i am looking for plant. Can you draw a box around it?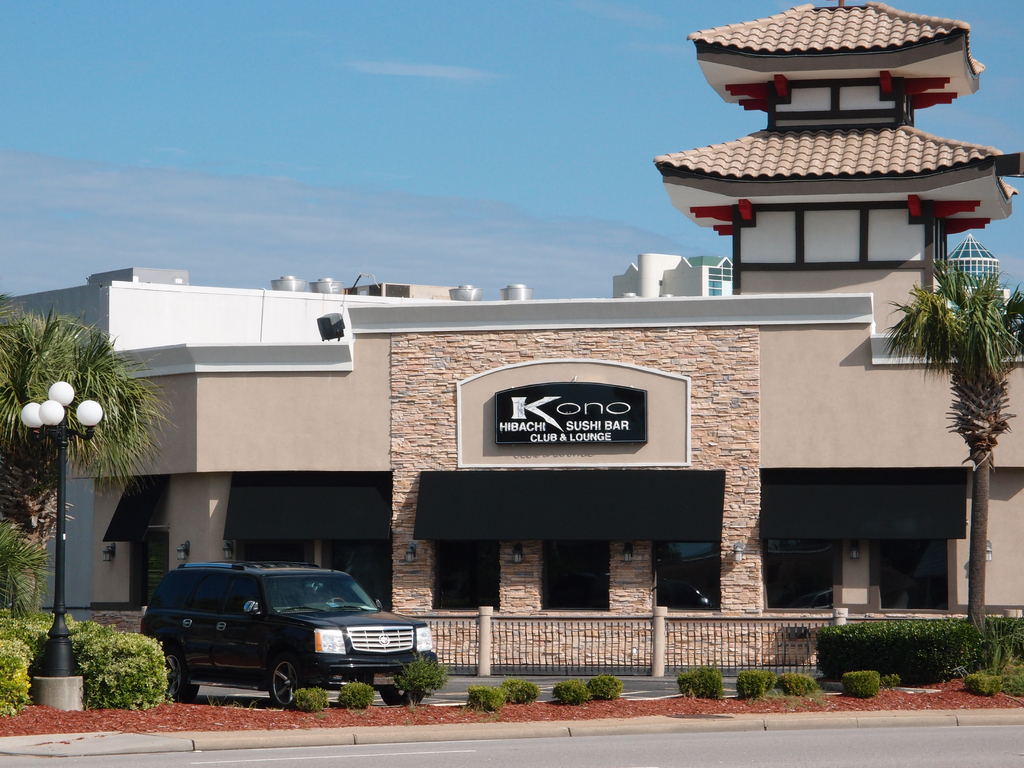
Sure, the bounding box is detection(2, 611, 52, 655).
